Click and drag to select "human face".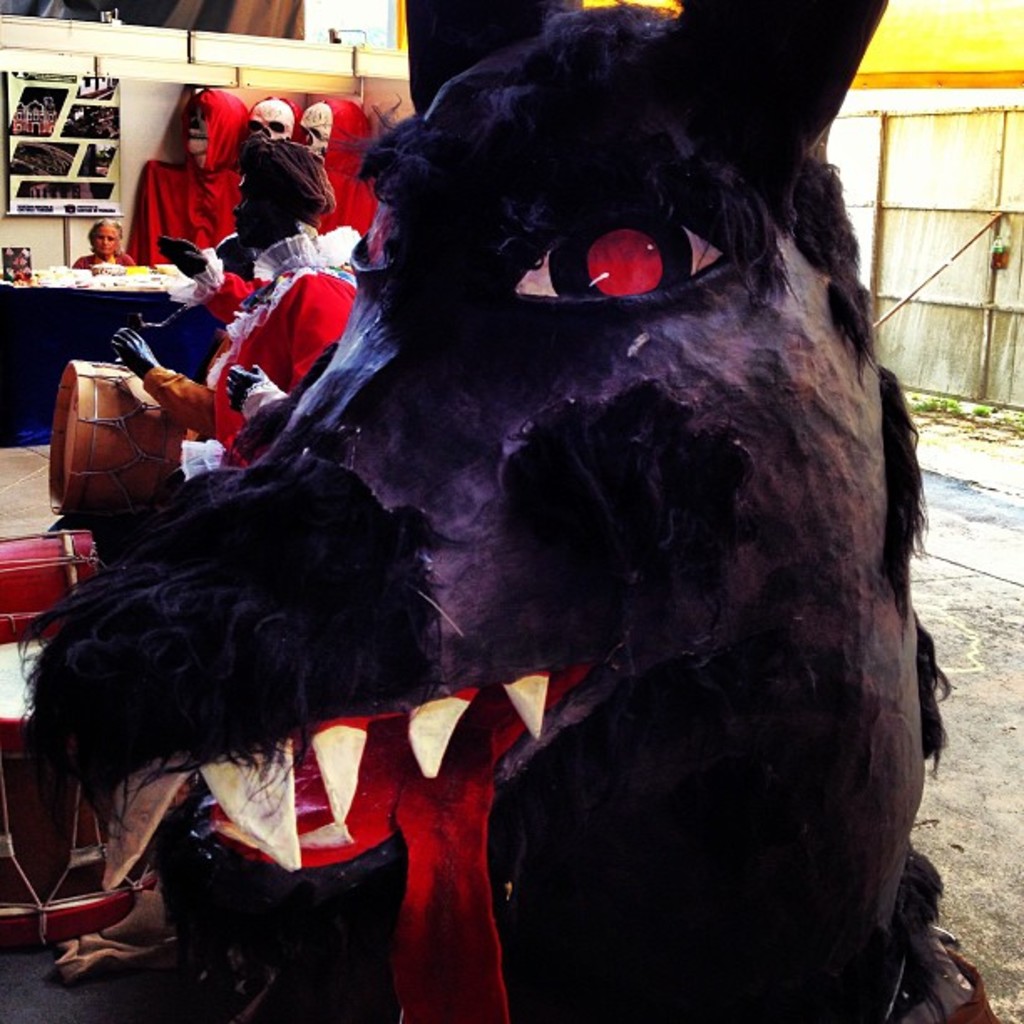
Selection: <box>233,172,266,246</box>.
